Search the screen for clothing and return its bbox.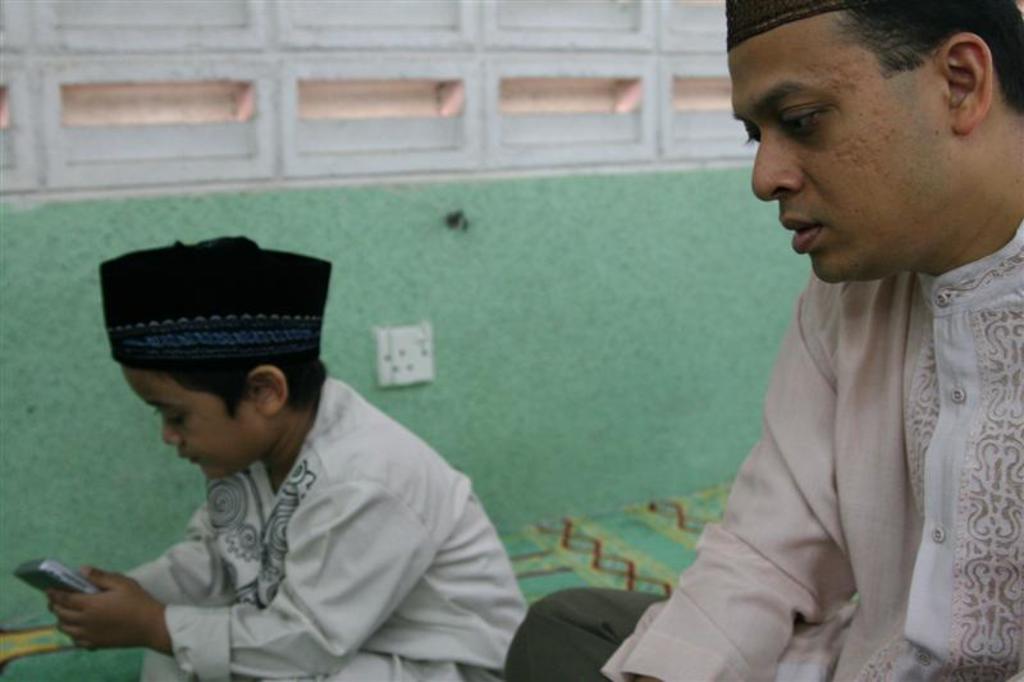
Found: 116, 376, 530, 681.
